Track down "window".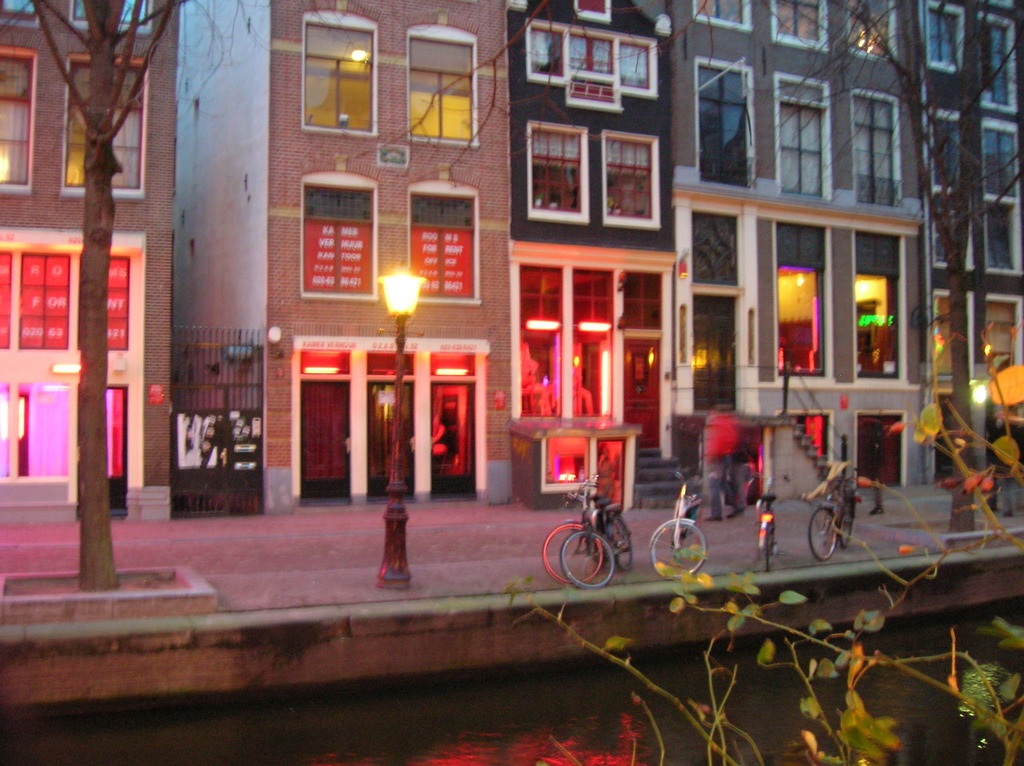
Tracked to 979/122/1023/278.
